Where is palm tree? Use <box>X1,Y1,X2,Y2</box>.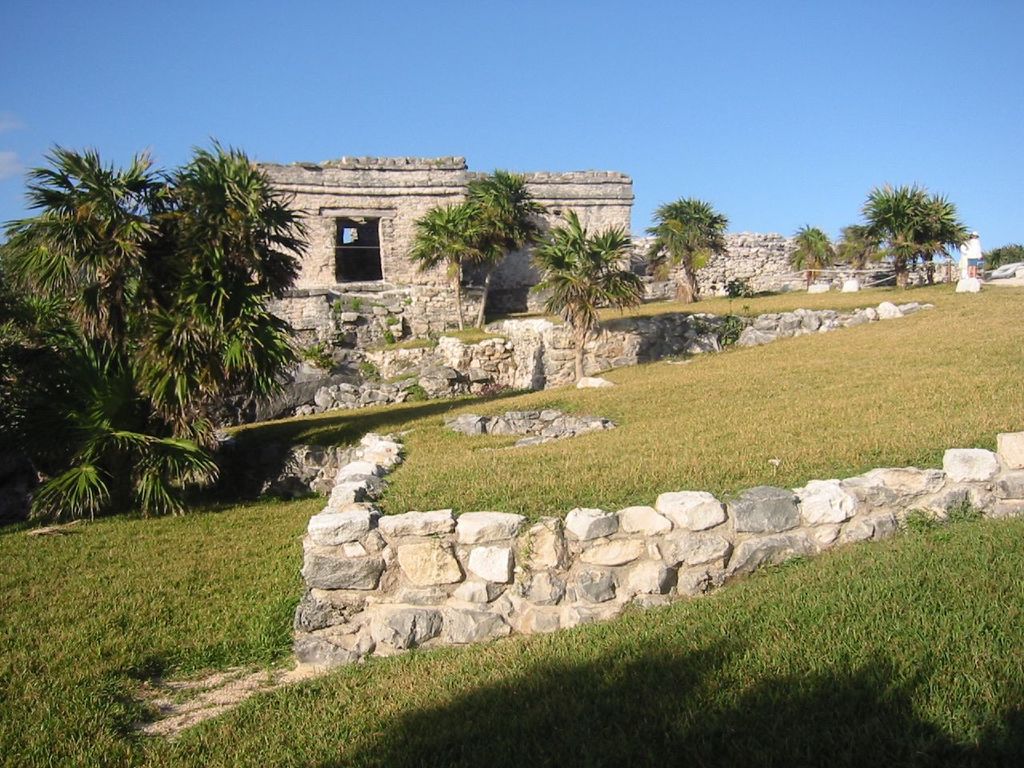
<box>855,190,955,282</box>.
